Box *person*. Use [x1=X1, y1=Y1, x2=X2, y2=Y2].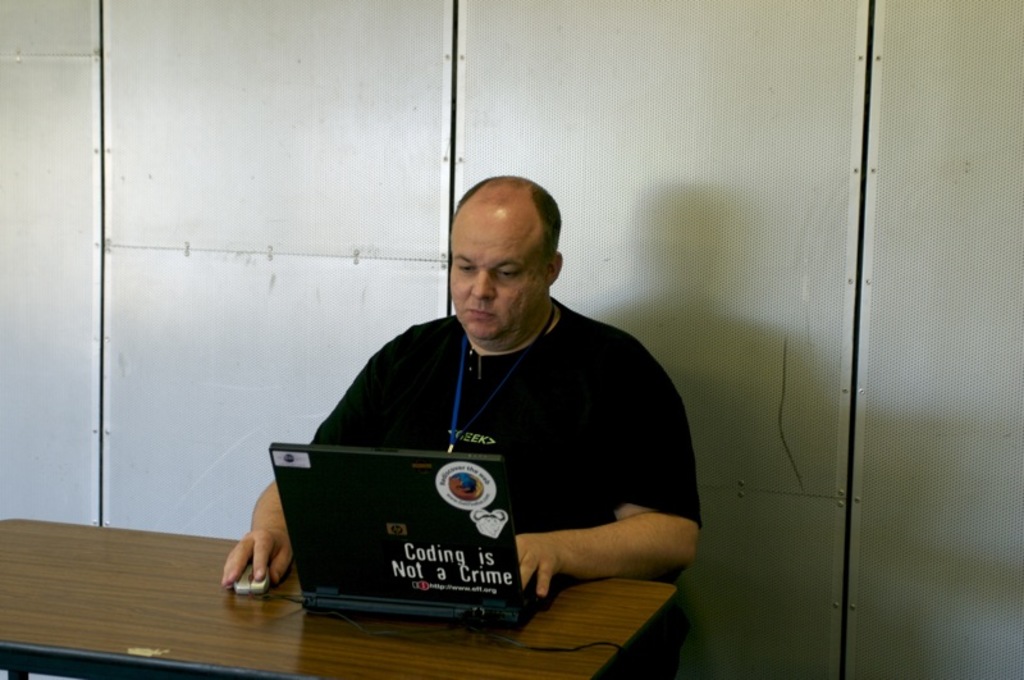
[x1=212, y1=174, x2=721, y2=676].
